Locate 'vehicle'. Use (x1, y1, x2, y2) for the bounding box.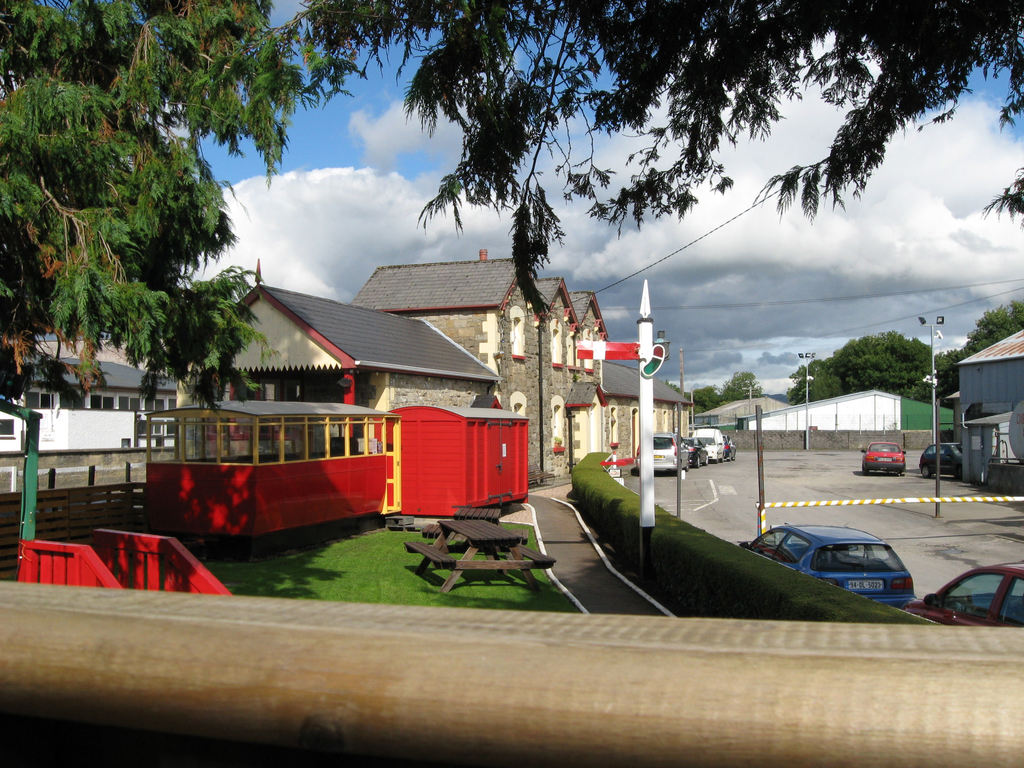
(895, 565, 1023, 639).
